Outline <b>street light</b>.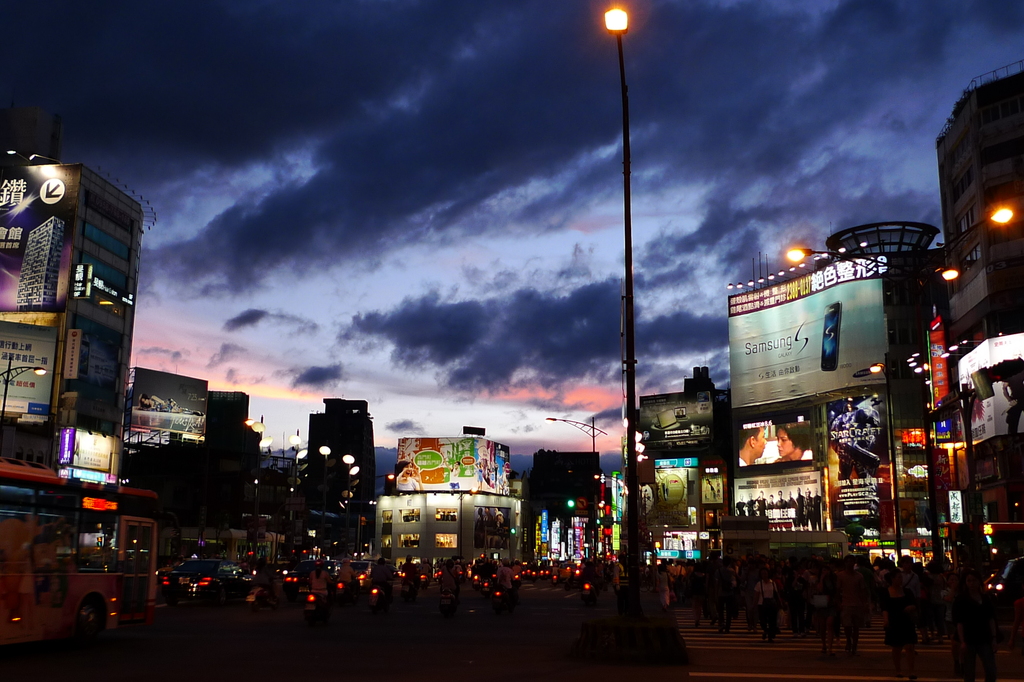
Outline: (862, 353, 902, 560).
